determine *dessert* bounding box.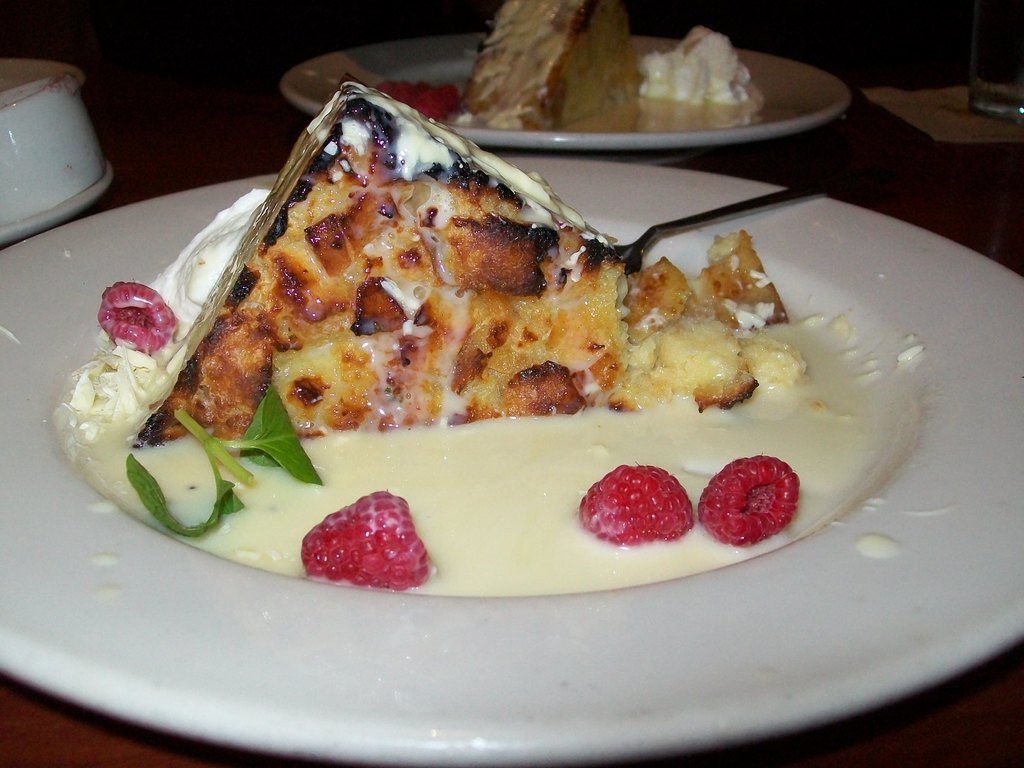
Determined: [449,0,651,138].
